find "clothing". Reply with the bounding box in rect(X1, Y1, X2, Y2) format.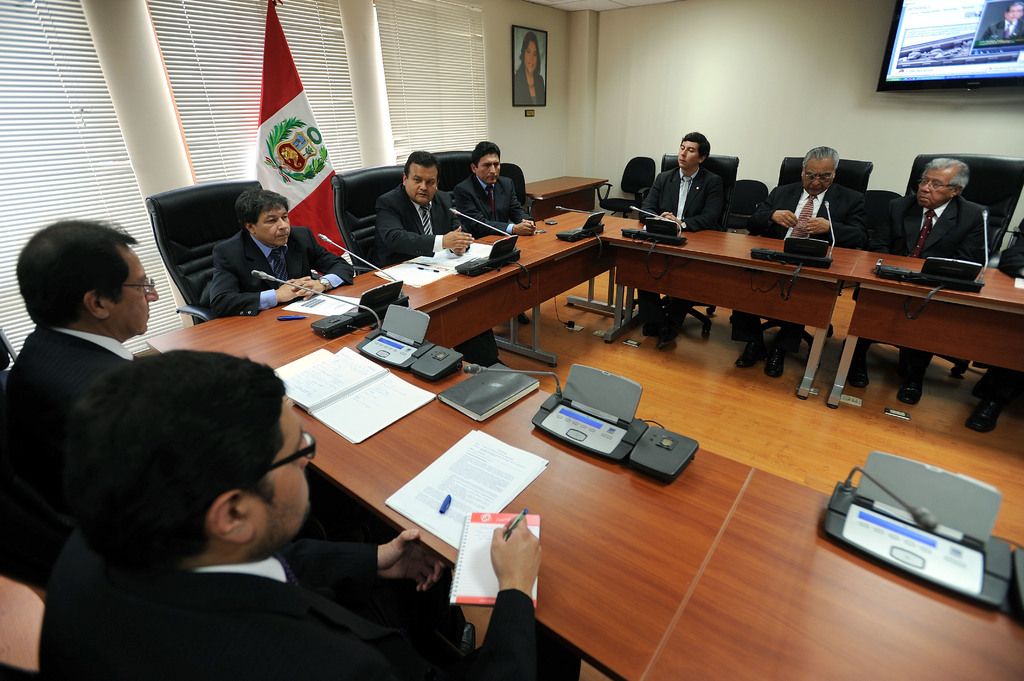
rect(637, 161, 724, 234).
